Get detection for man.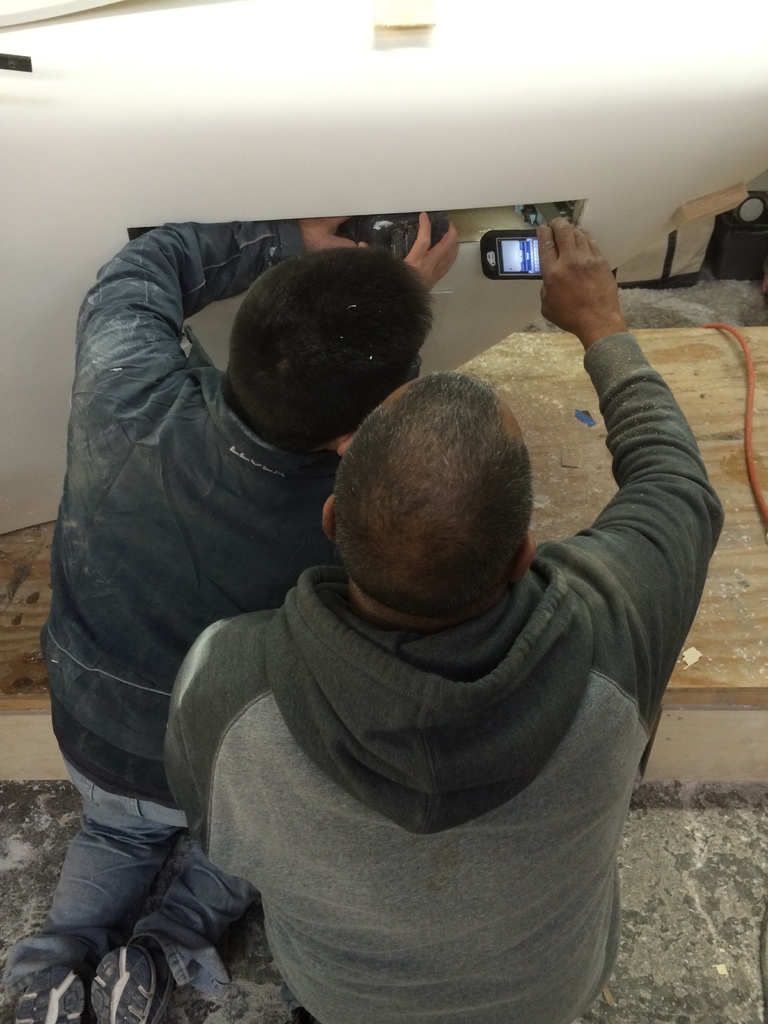
Detection: locate(0, 209, 464, 1023).
